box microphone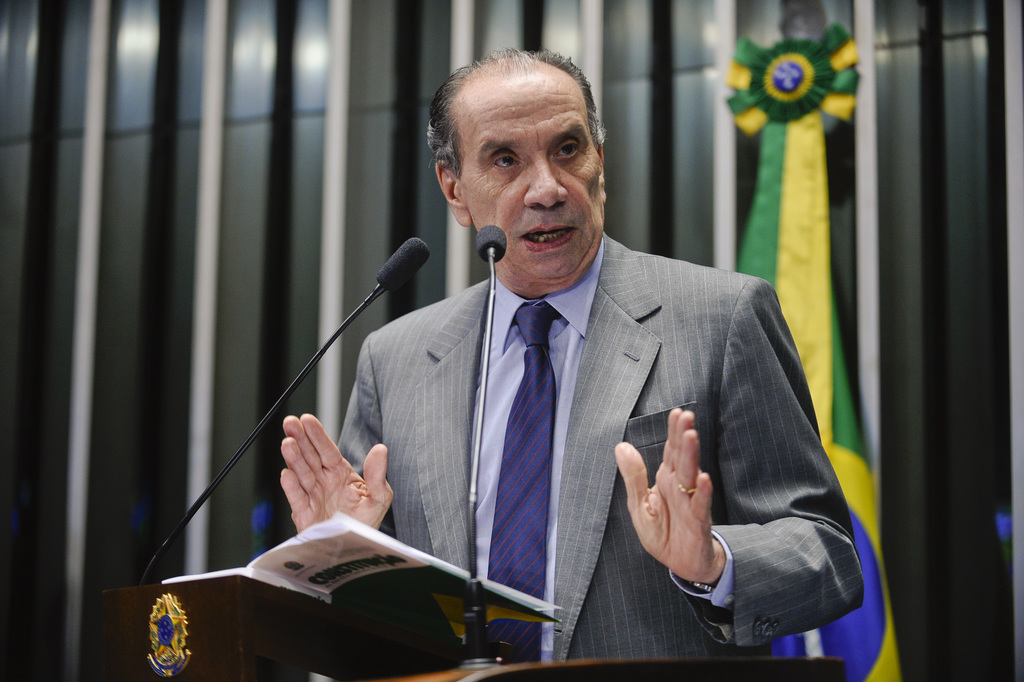
l=354, t=239, r=427, b=328
